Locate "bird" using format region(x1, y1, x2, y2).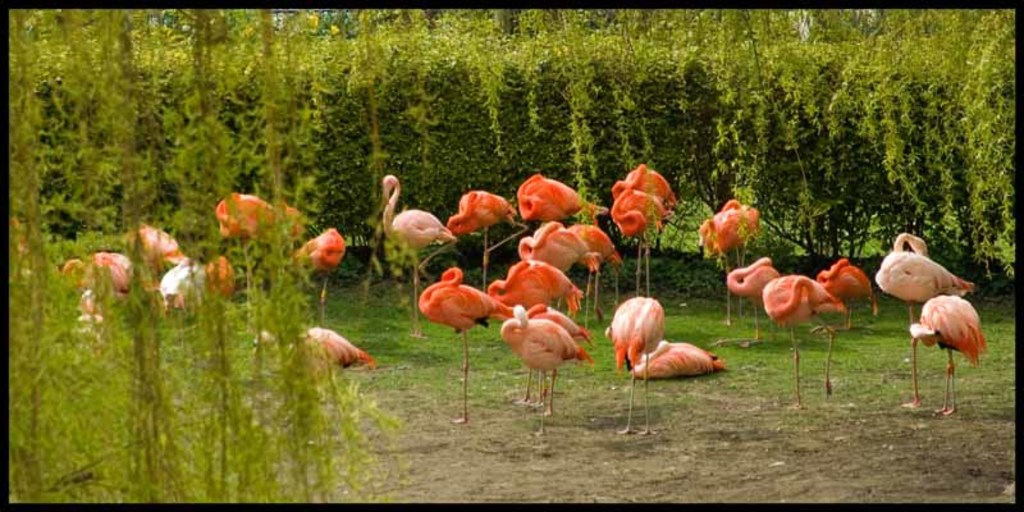
region(723, 251, 786, 347).
